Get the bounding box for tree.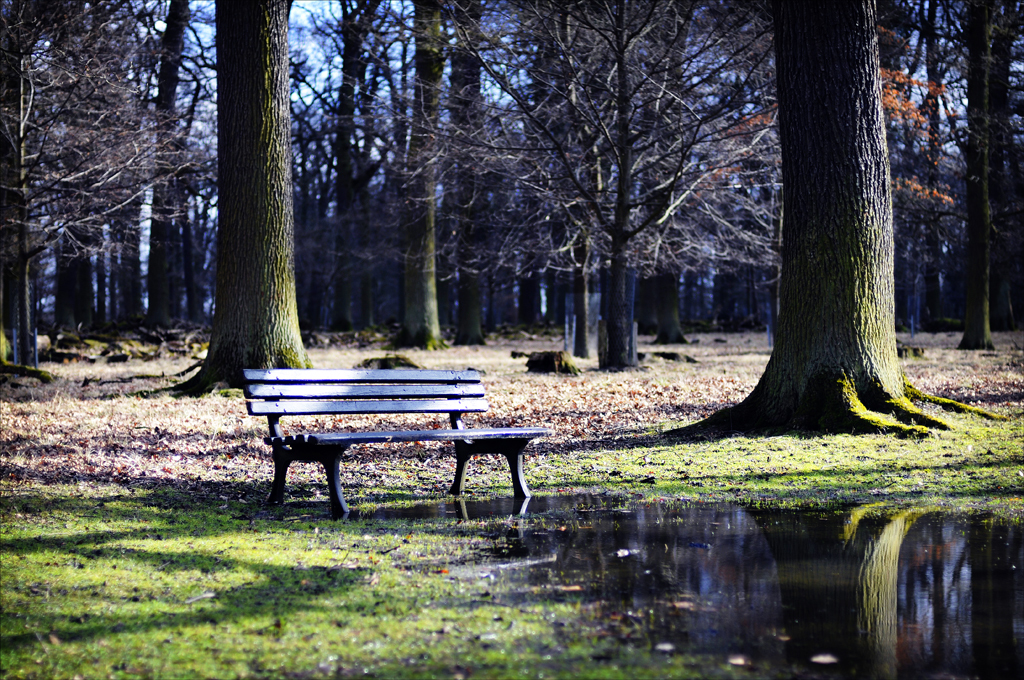
x1=879 y1=10 x2=951 y2=292.
